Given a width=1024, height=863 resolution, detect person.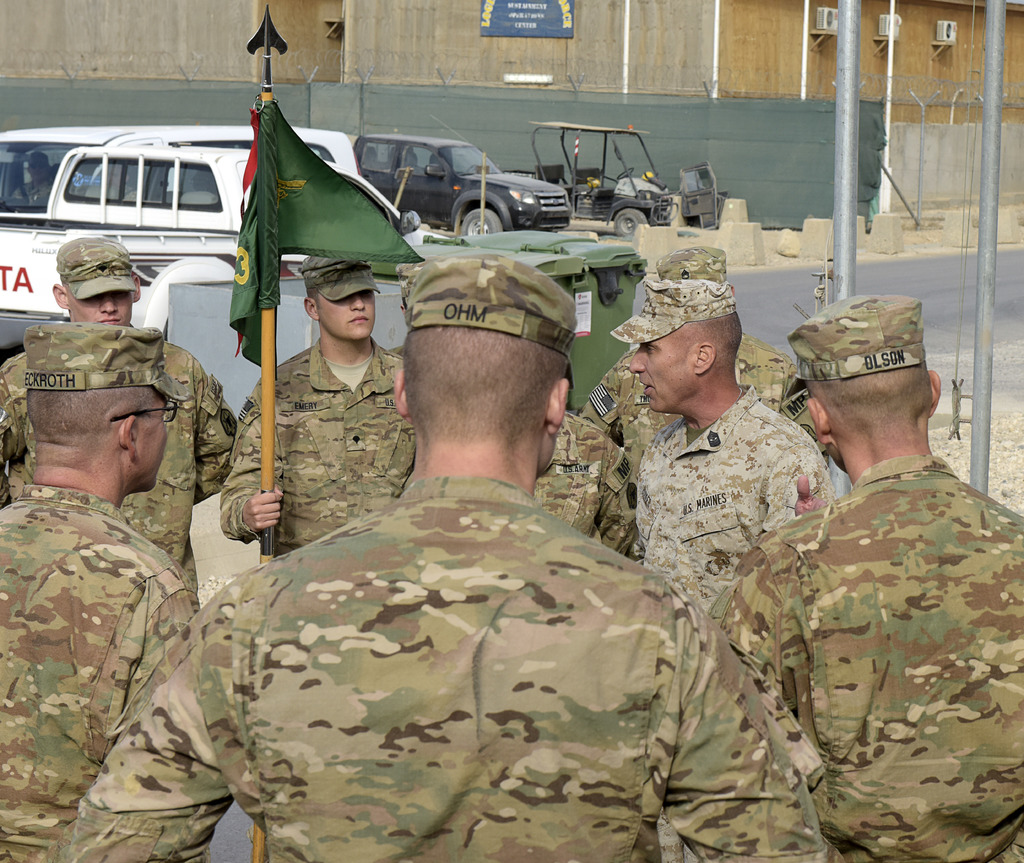
locate(735, 282, 1004, 862).
